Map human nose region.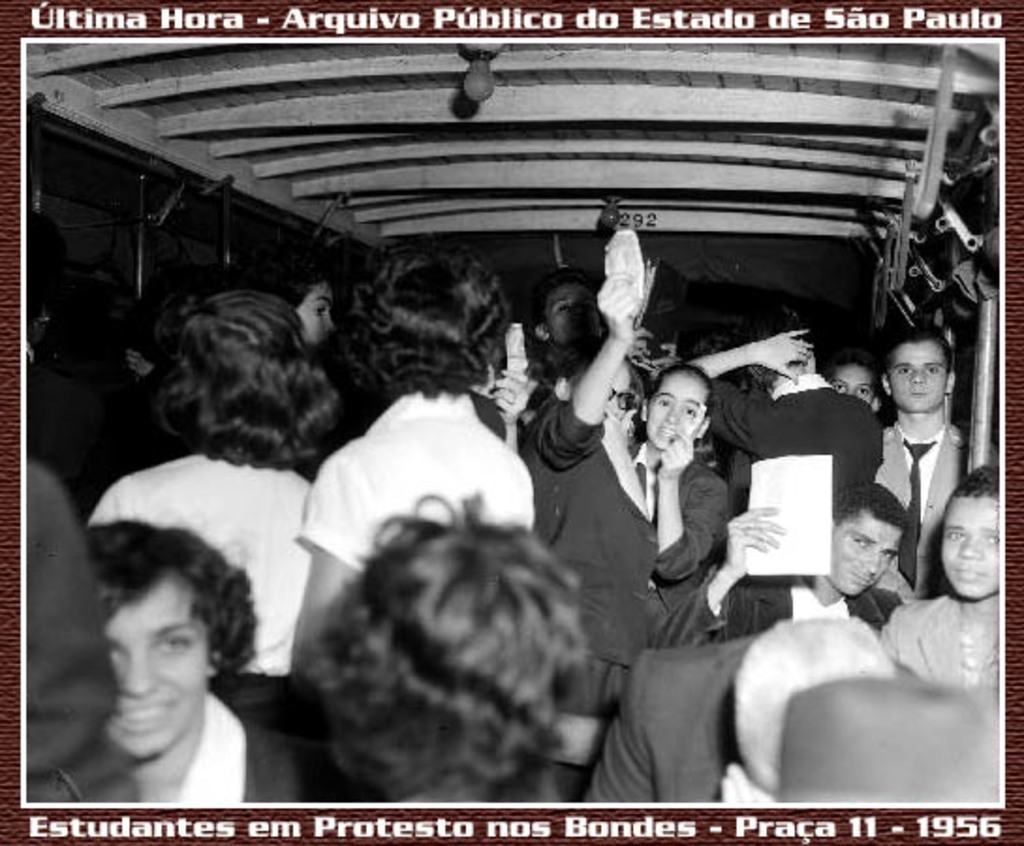
Mapped to locate(859, 553, 877, 577).
